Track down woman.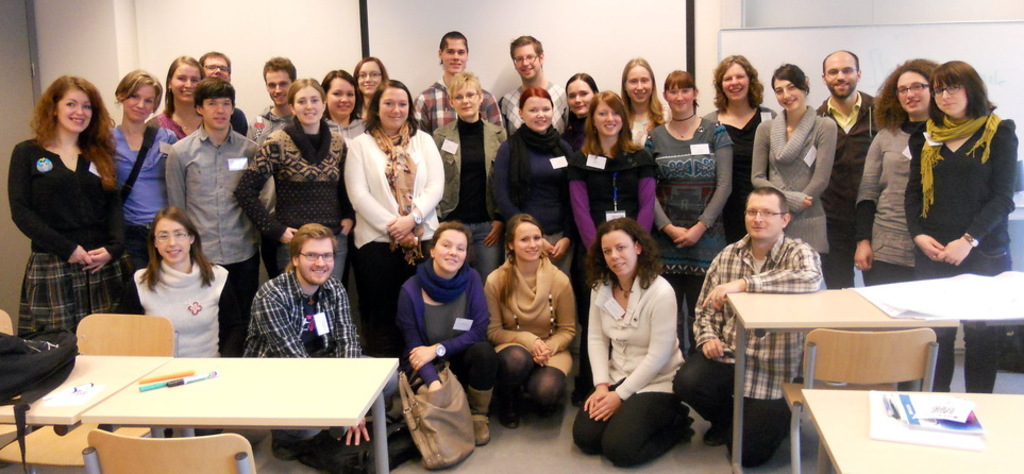
Tracked to crop(474, 217, 575, 427).
